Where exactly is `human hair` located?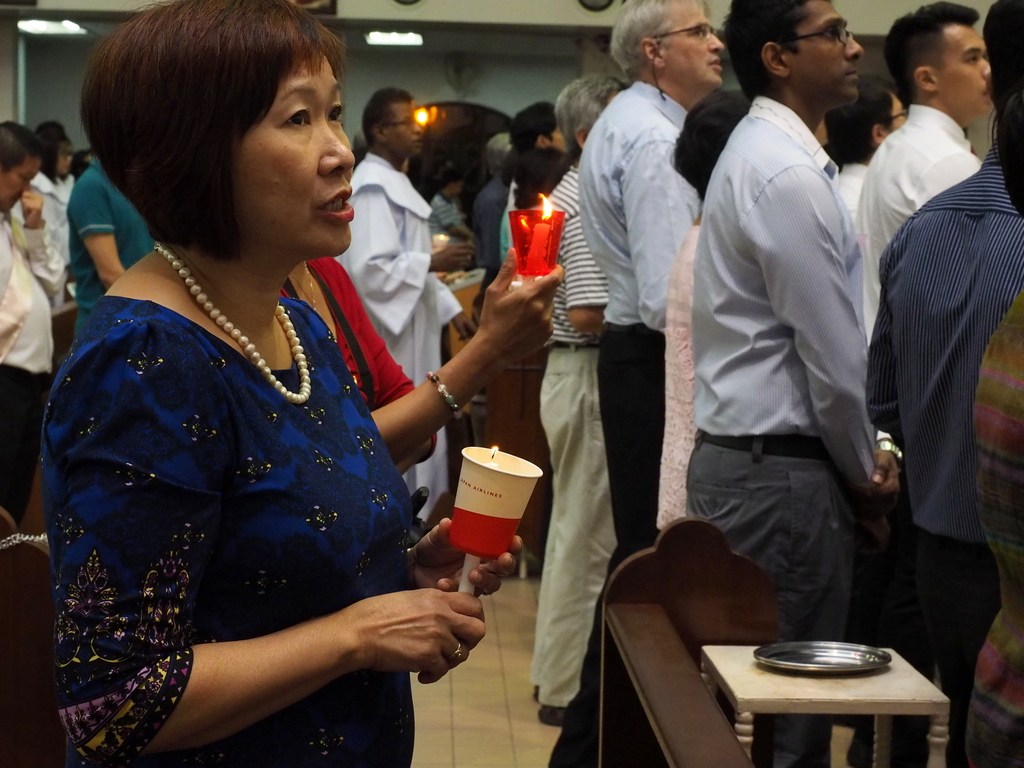
Its bounding box is 557, 78, 627, 162.
